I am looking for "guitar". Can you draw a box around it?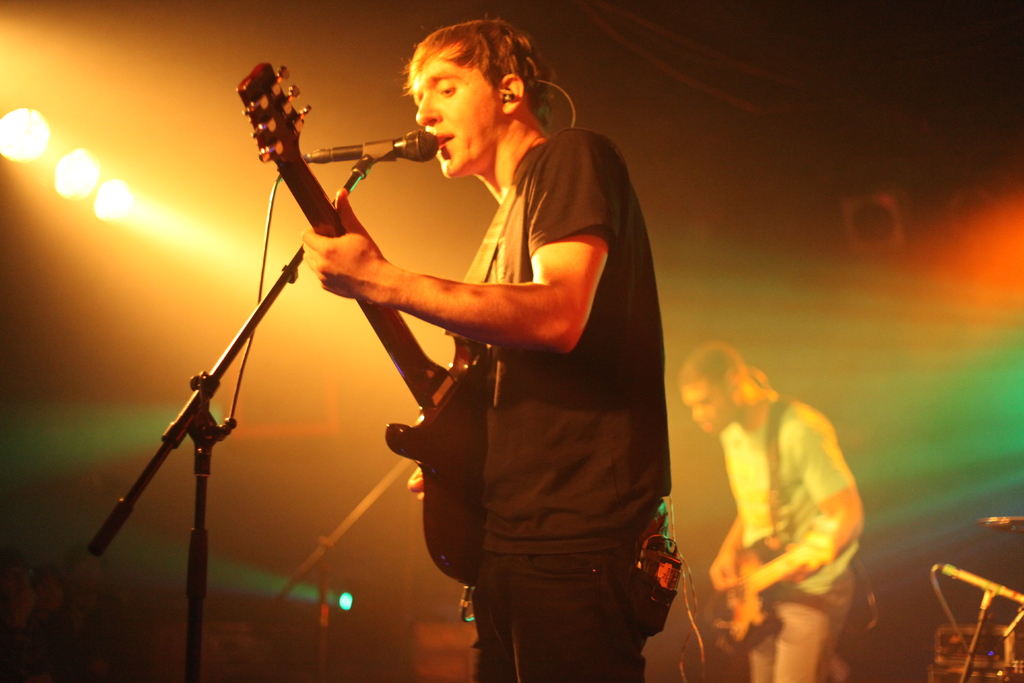
Sure, the bounding box is box=[698, 505, 841, 657].
